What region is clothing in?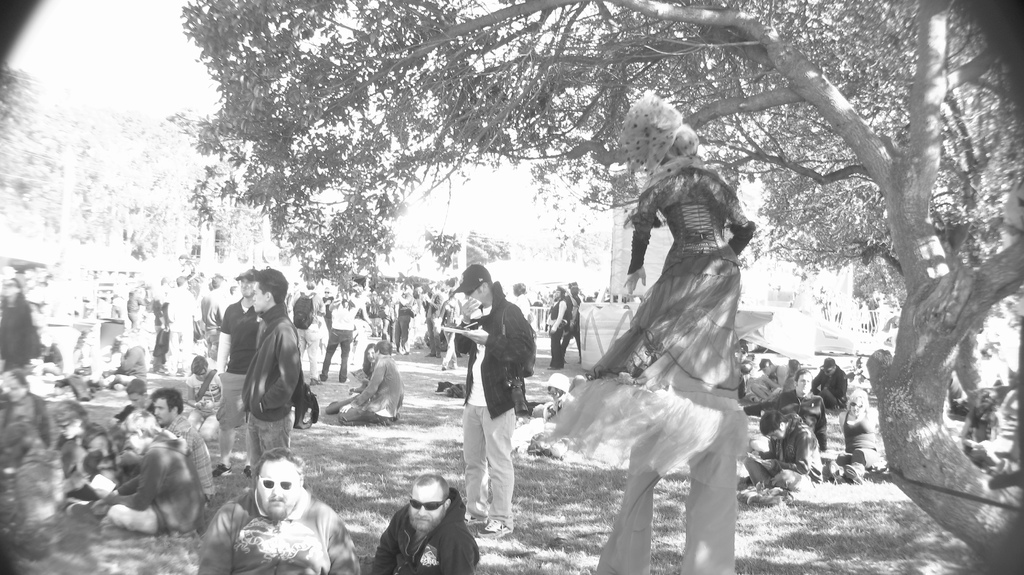
{"left": 372, "top": 487, "right": 480, "bottom": 574}.
